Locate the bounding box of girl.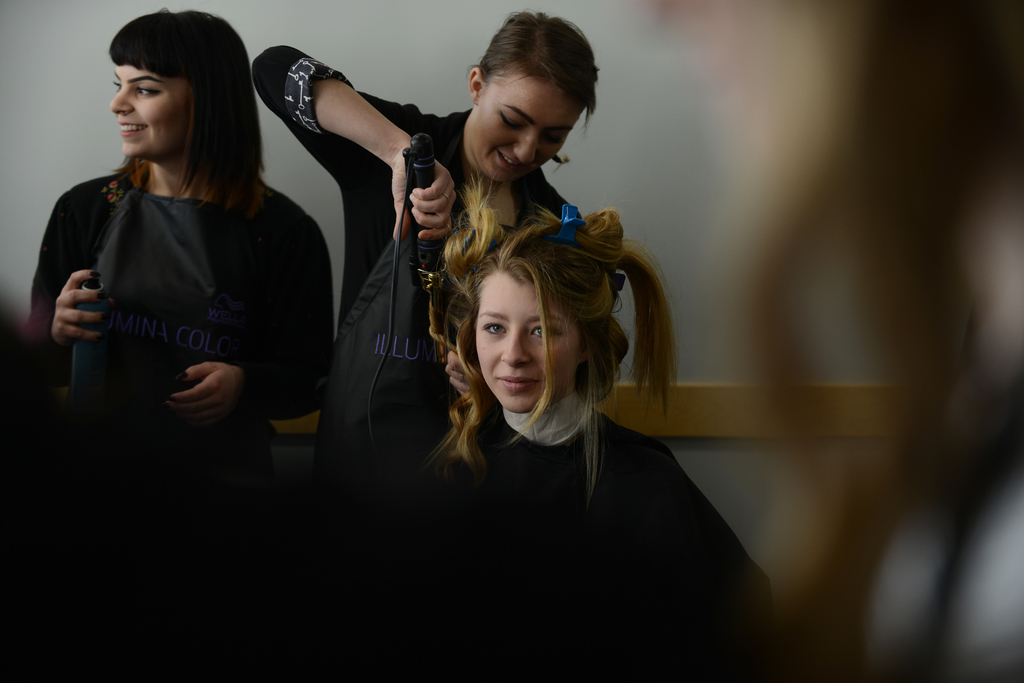
Bounding box: (253,10,596,433).
